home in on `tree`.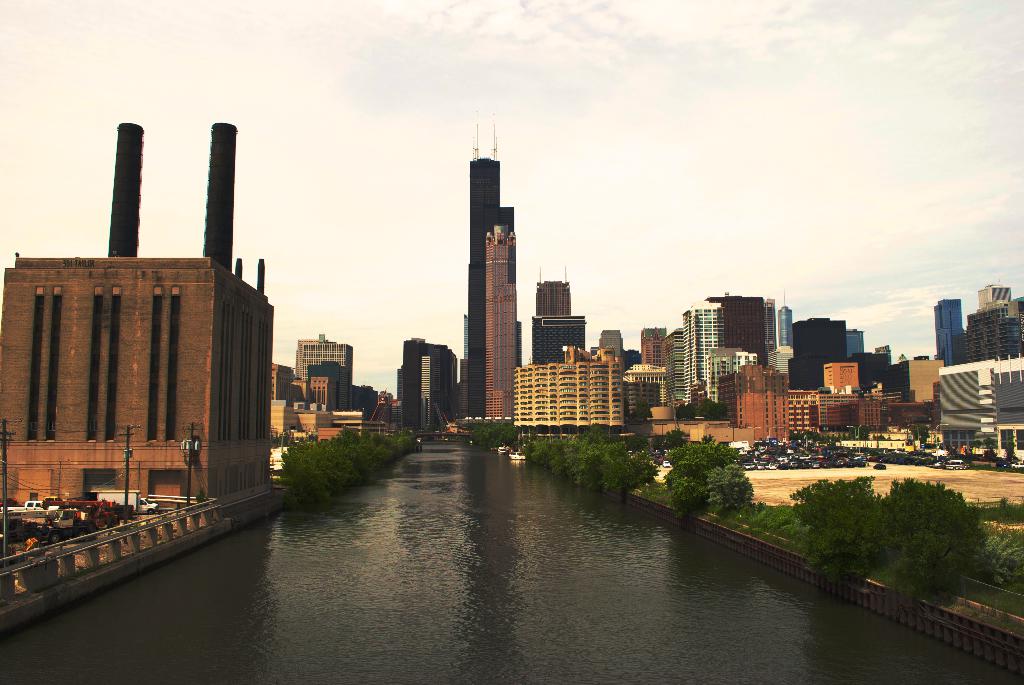
Homed in at 978, 439, 996, 463.
